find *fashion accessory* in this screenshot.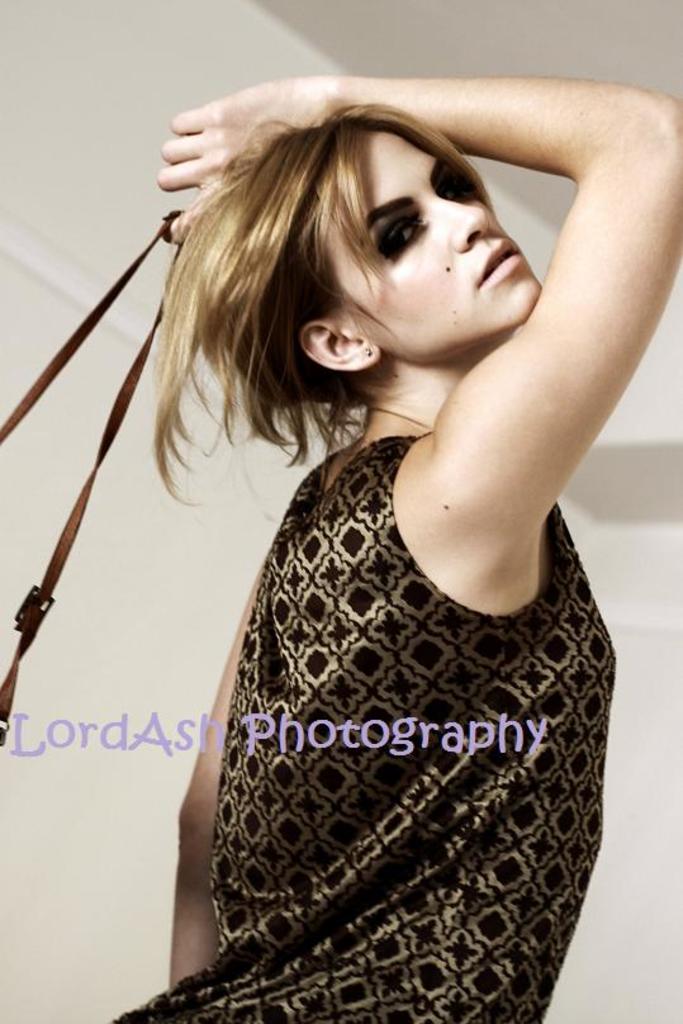
The bounding box for *fashion accessory* is locate(0, 203, 189, 744).
